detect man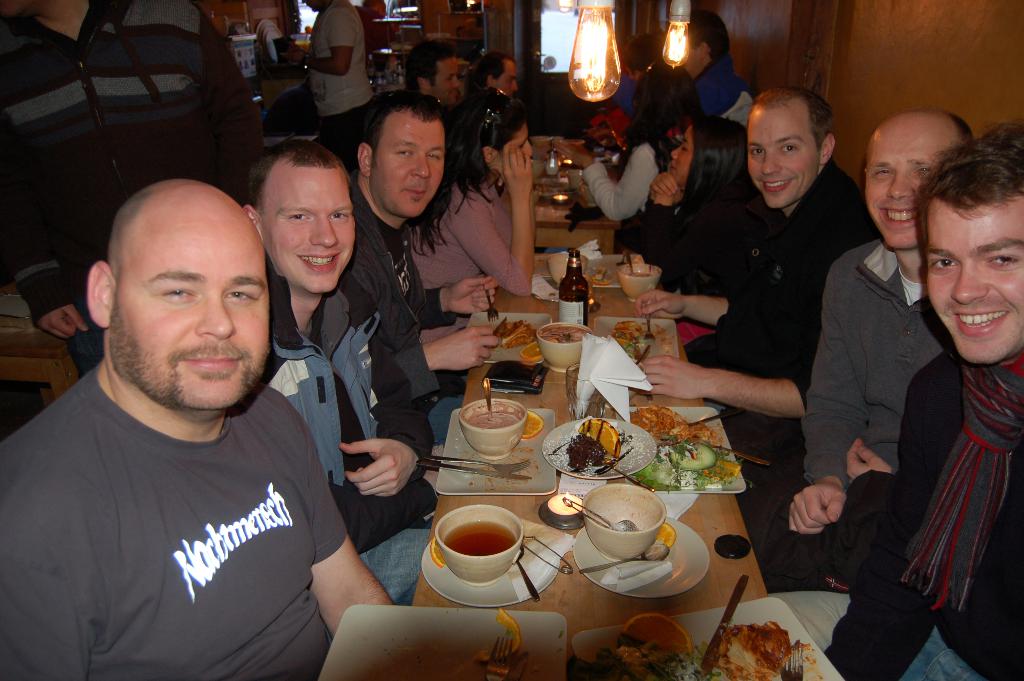
select_region(820, 123, 1023, 680)
